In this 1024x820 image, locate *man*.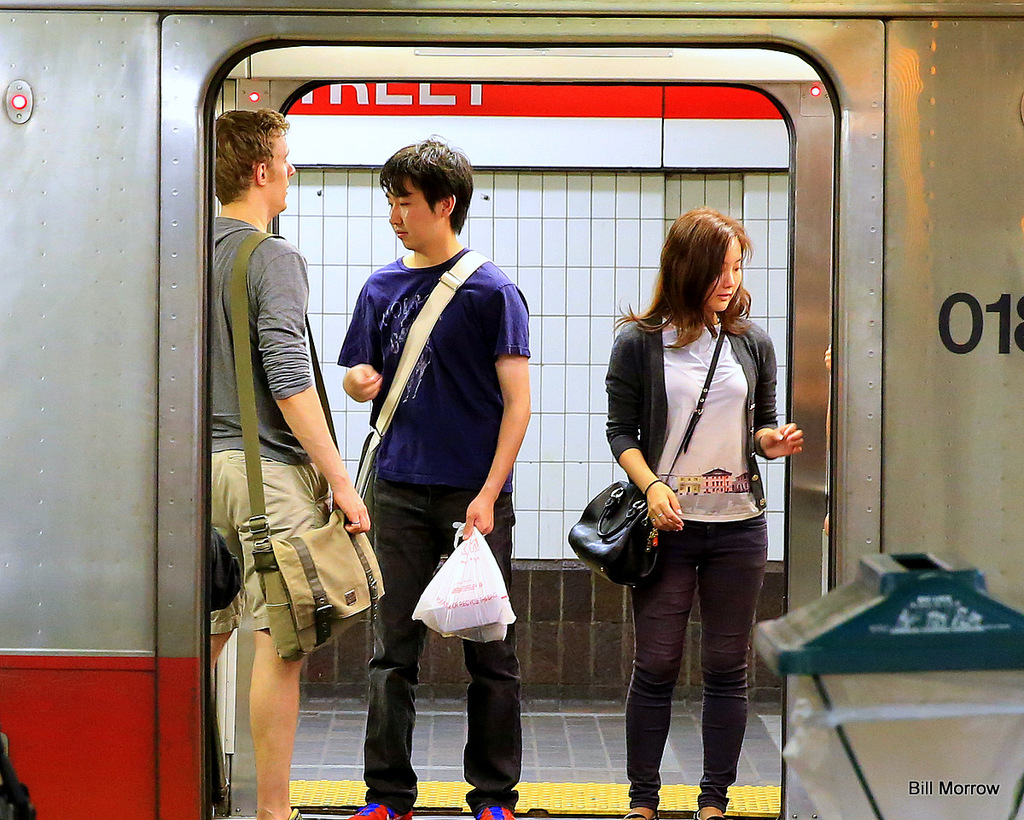
Bounding box: box(335, 132, 530, 819).
